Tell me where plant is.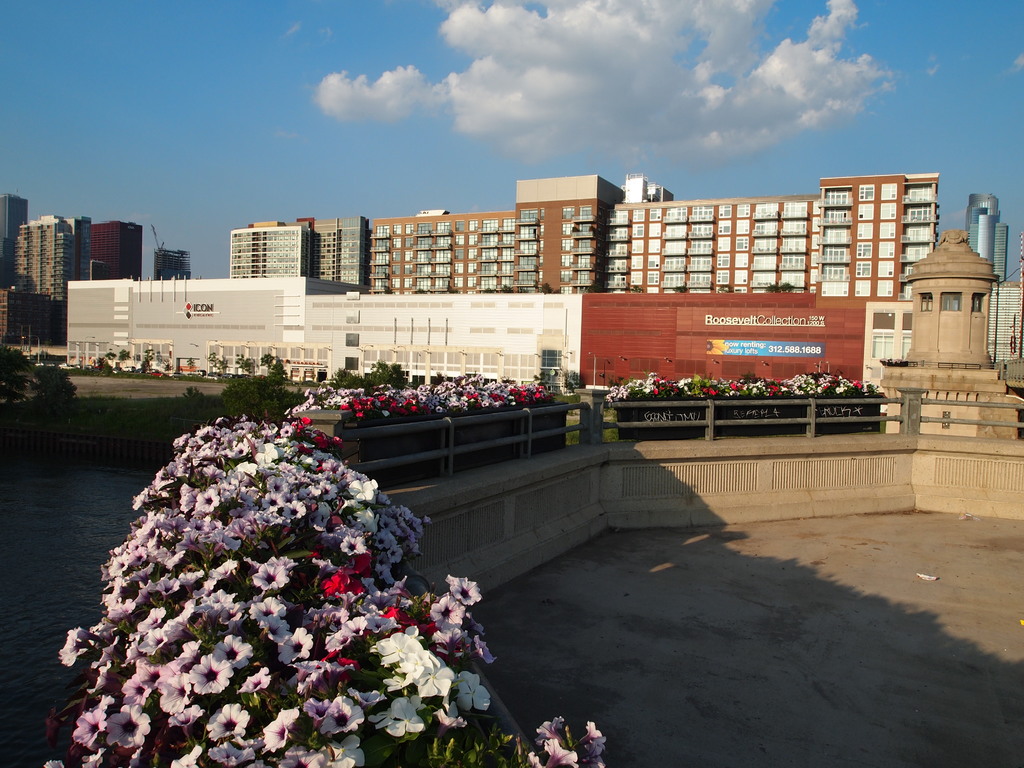
plant is at crop(685, 372, 734, 395).
